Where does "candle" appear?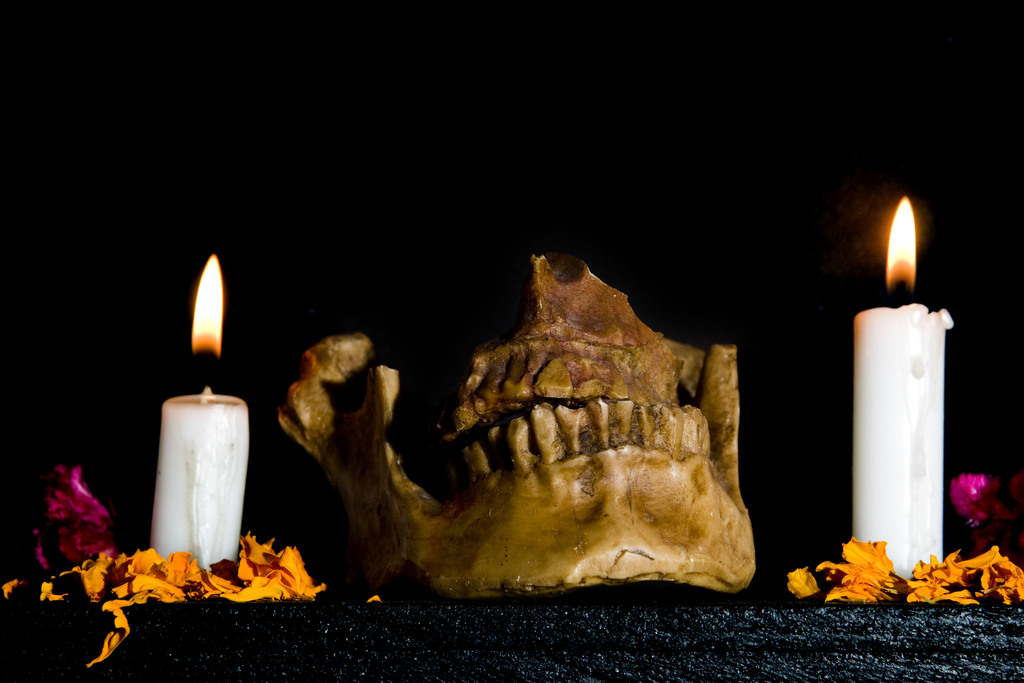
Appears at <box>147,250,249,575</box>.
